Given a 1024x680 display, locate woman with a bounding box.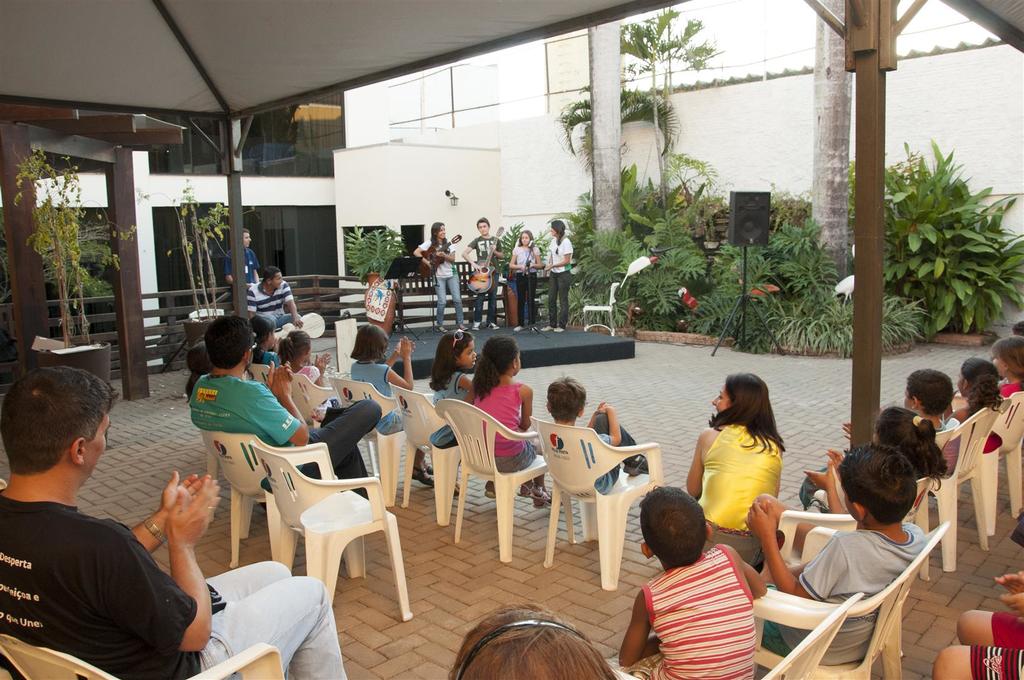
Located: <bbox>684, 371, 784, 535</bbox>.
